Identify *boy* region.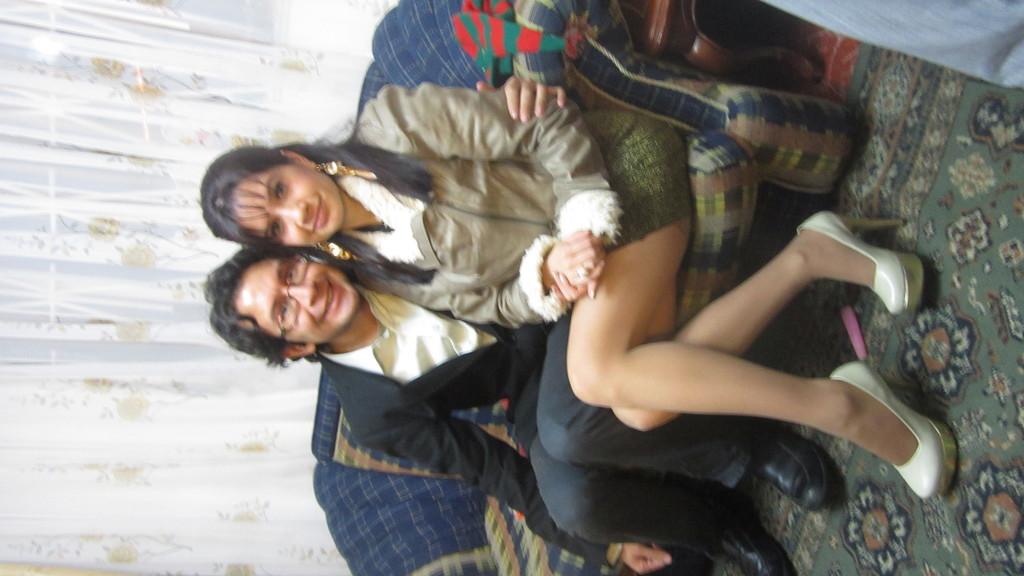
Region: locate(205, 76, 841, 575).
